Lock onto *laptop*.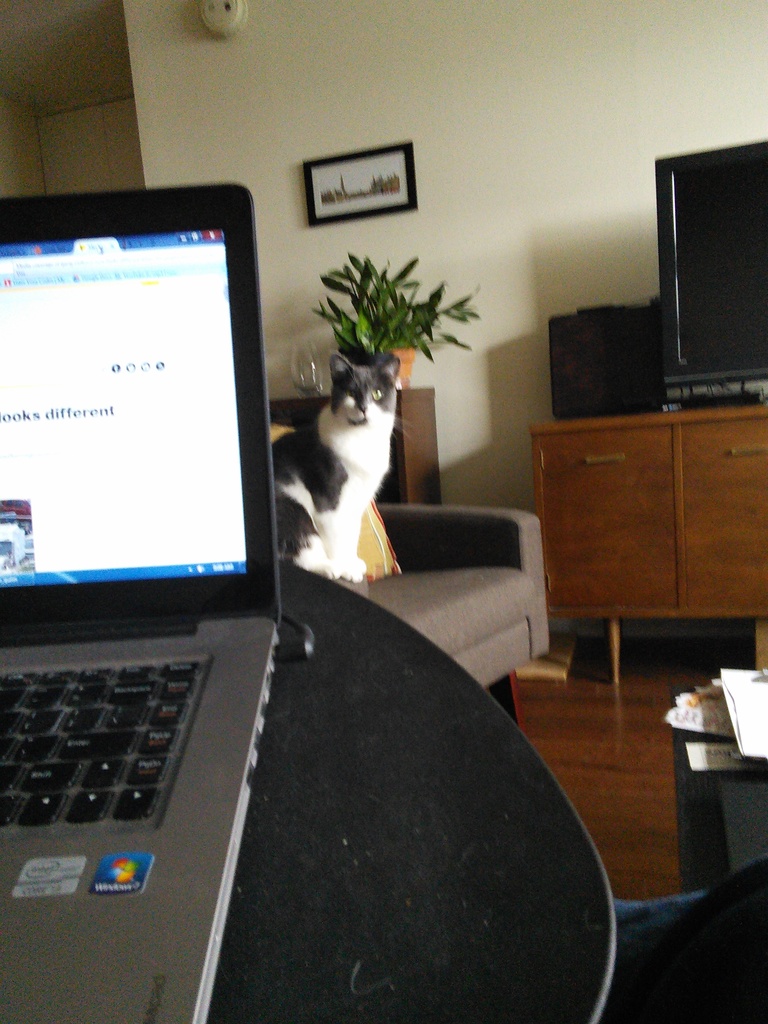
Locked: [left=10, top=196, right=303, bottom=975].
